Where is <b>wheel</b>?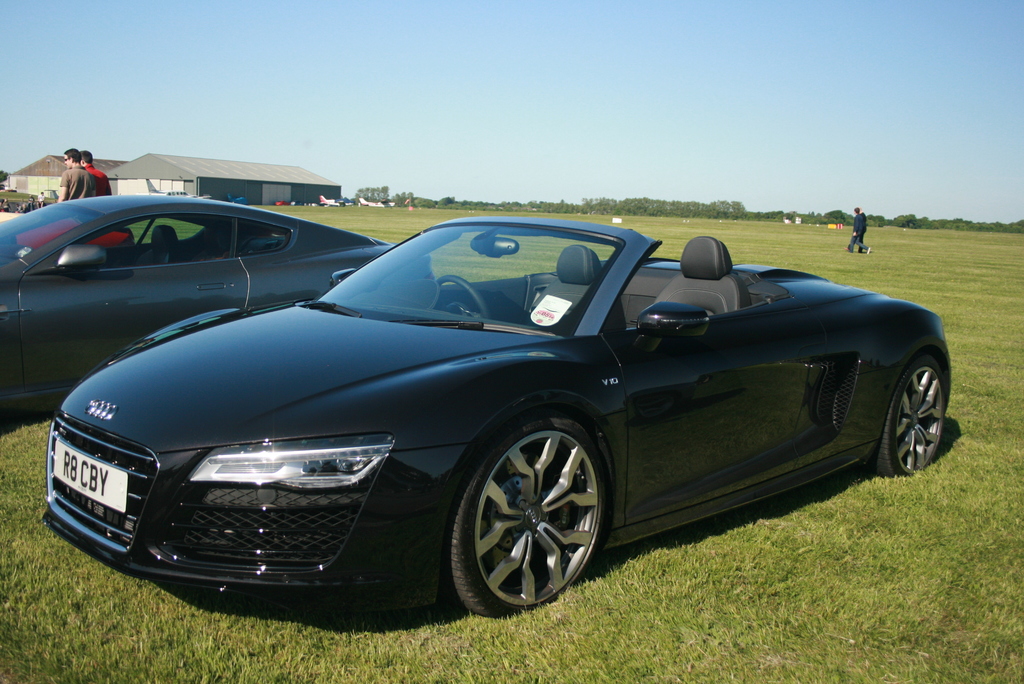
Rect(435, 275, 486, 321).
